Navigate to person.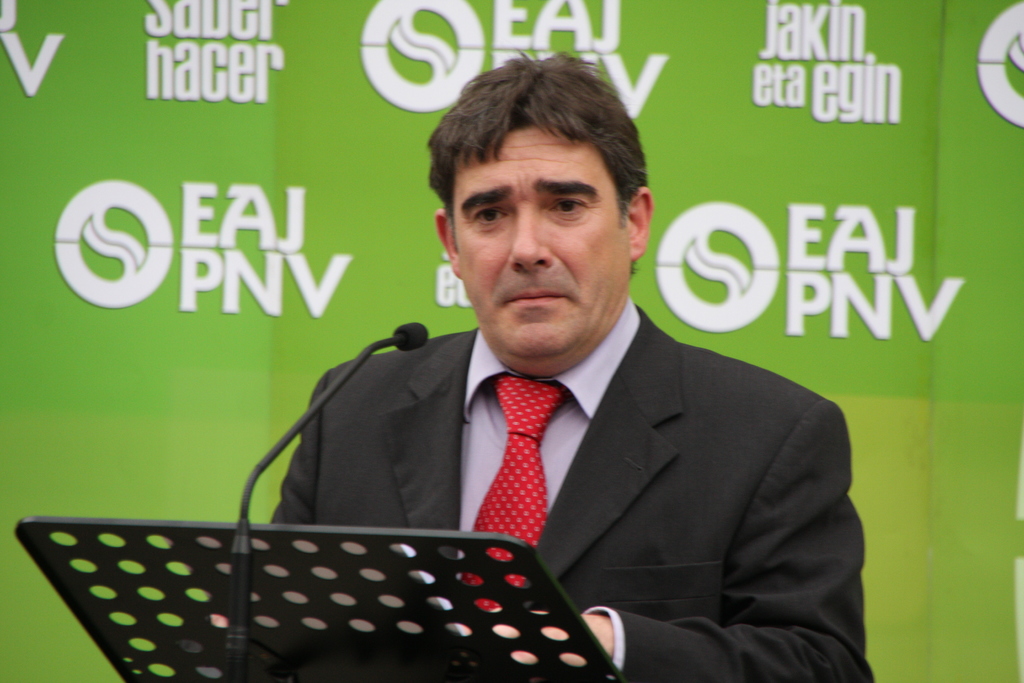
Navigation target: 209/54/877/682.
